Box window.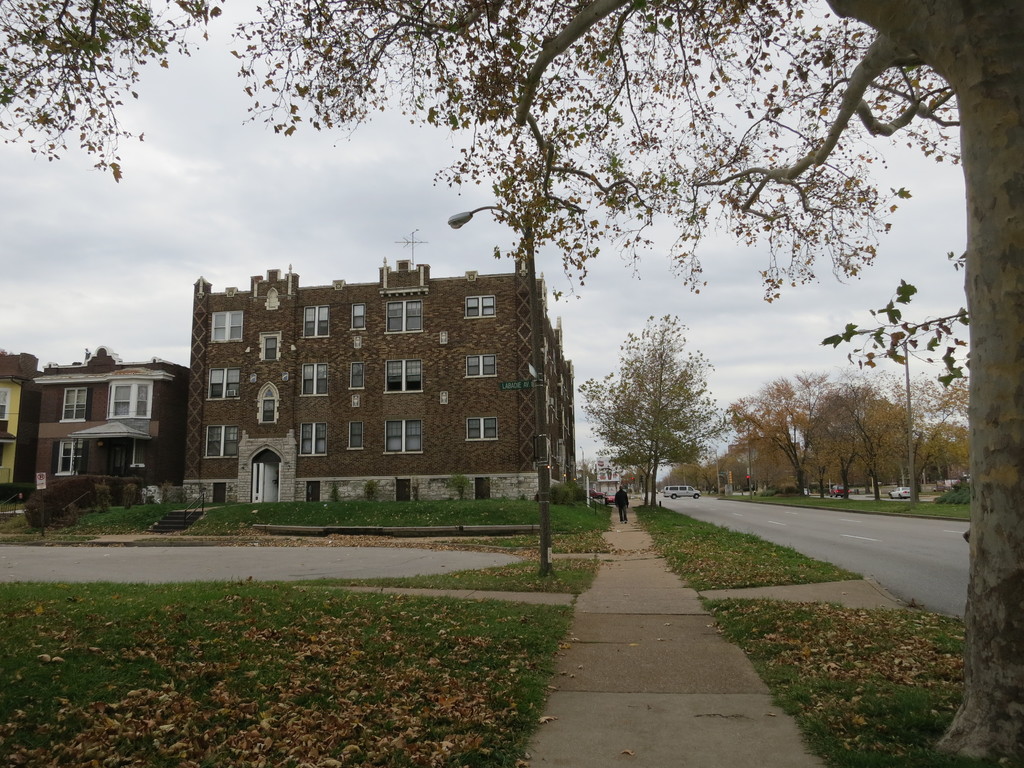
<region>303, 362, 326, 396</region>.
